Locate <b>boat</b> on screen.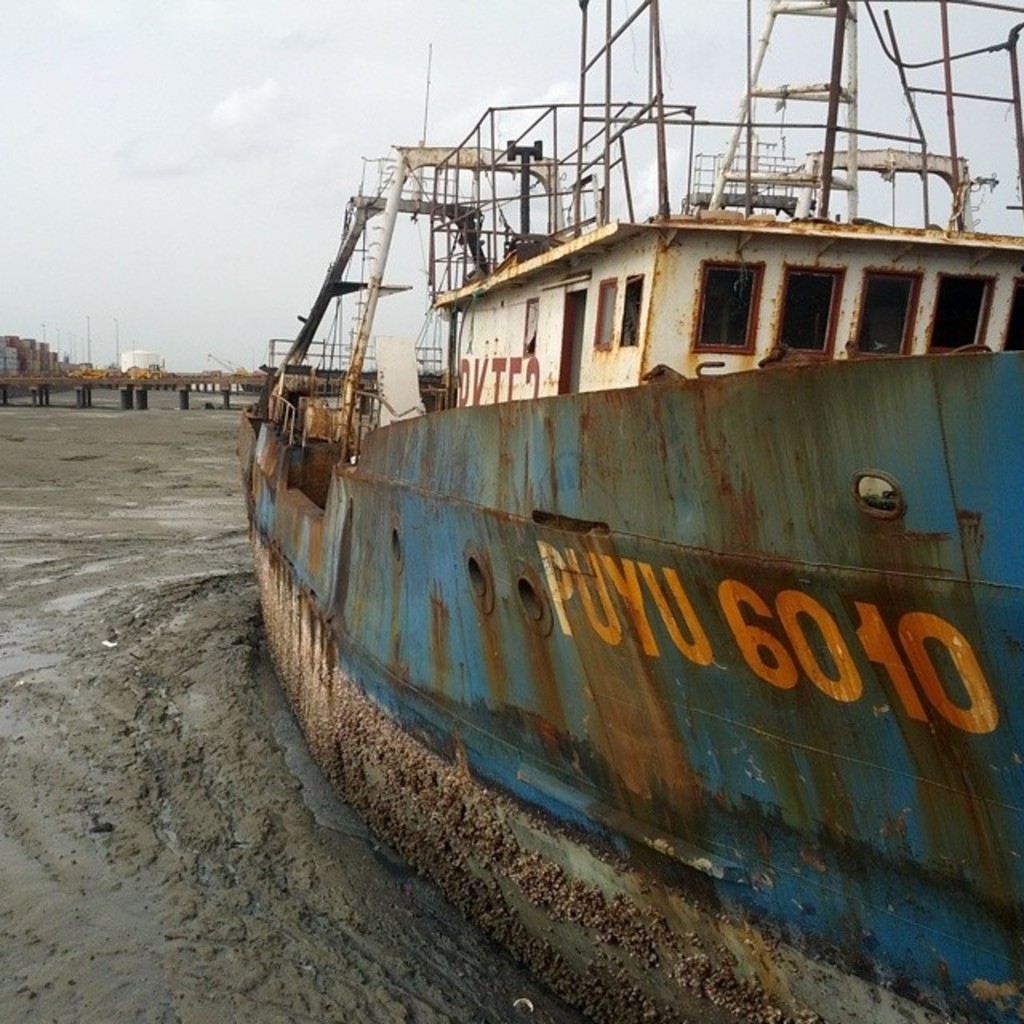
On screen at [208, 24, 1023, 920].
